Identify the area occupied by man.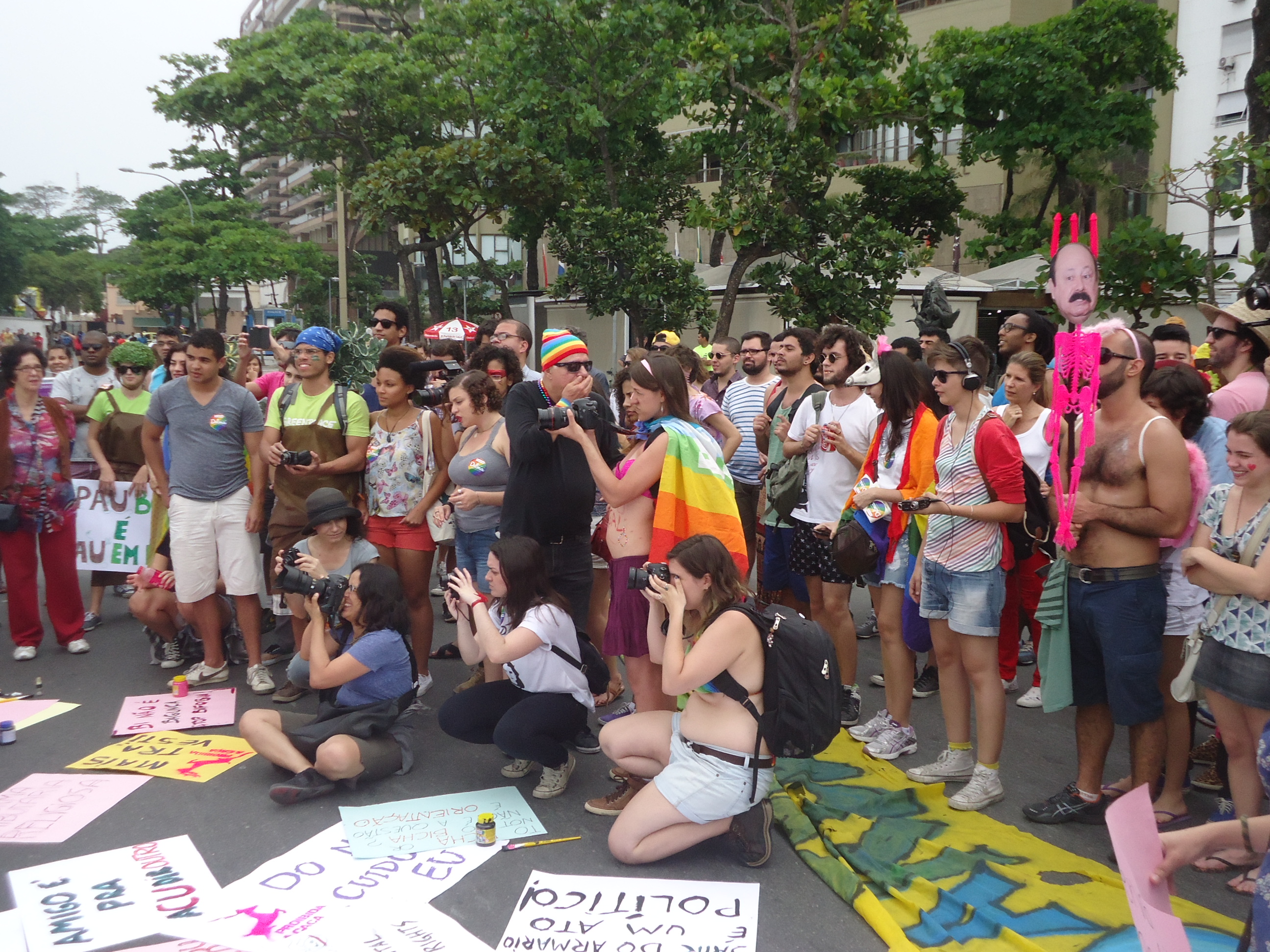
Area: detection(500, 159, 583, 405).
